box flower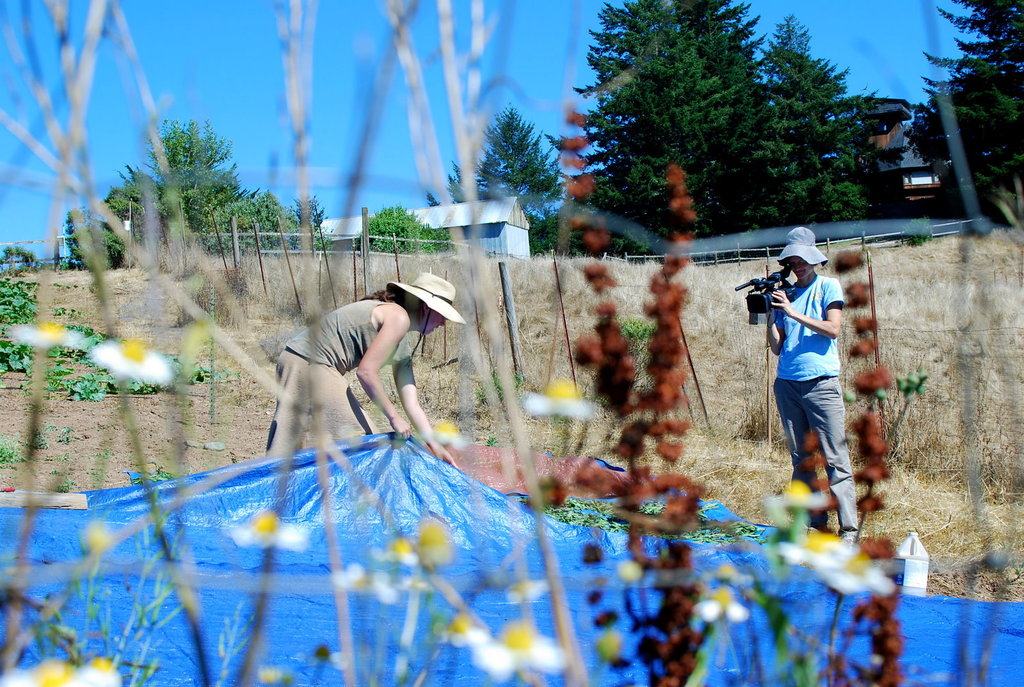
l=412, t=418, r=468, b=452
